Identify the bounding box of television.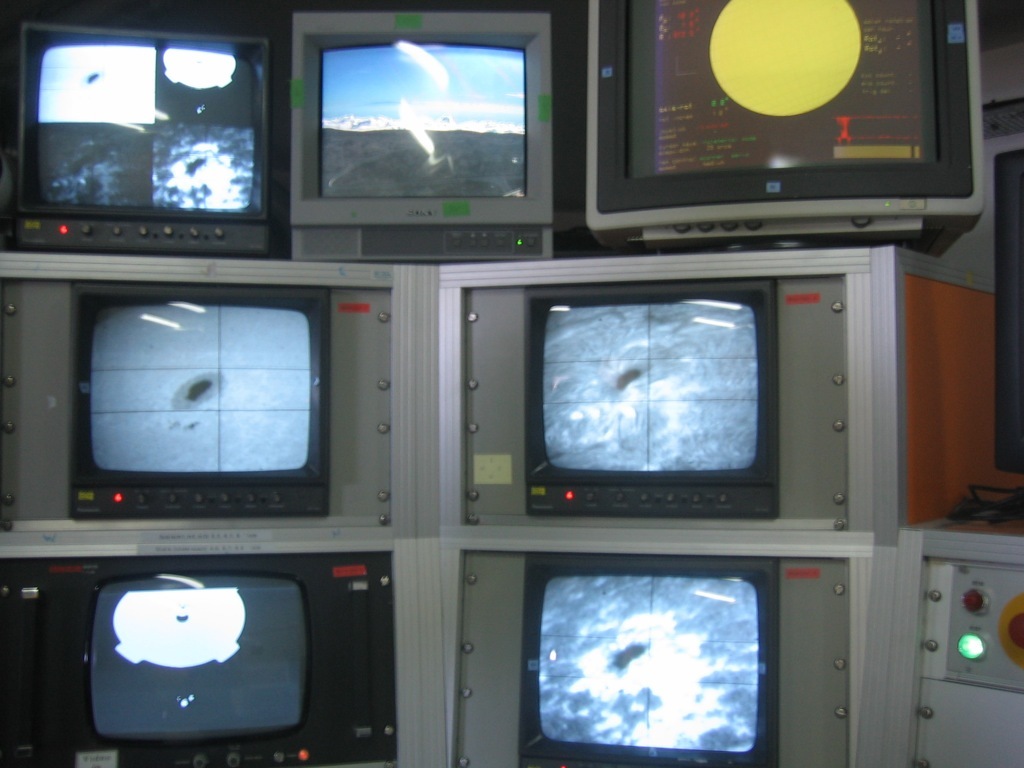
(left=584, top=0, right=980, bottom=240).
